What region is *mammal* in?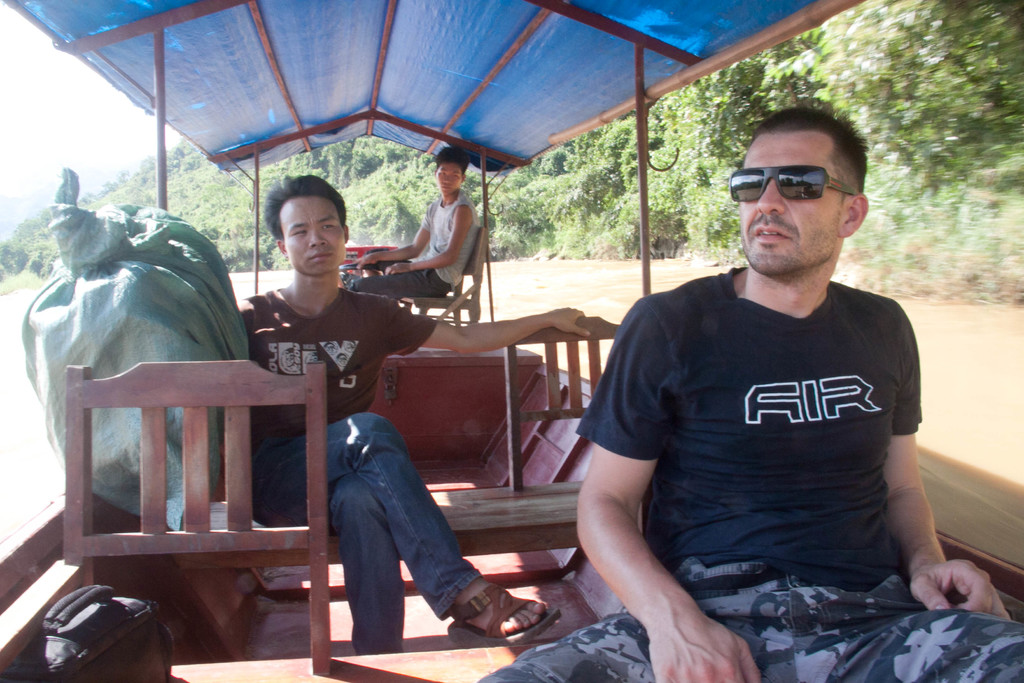
243/173/595/655.
